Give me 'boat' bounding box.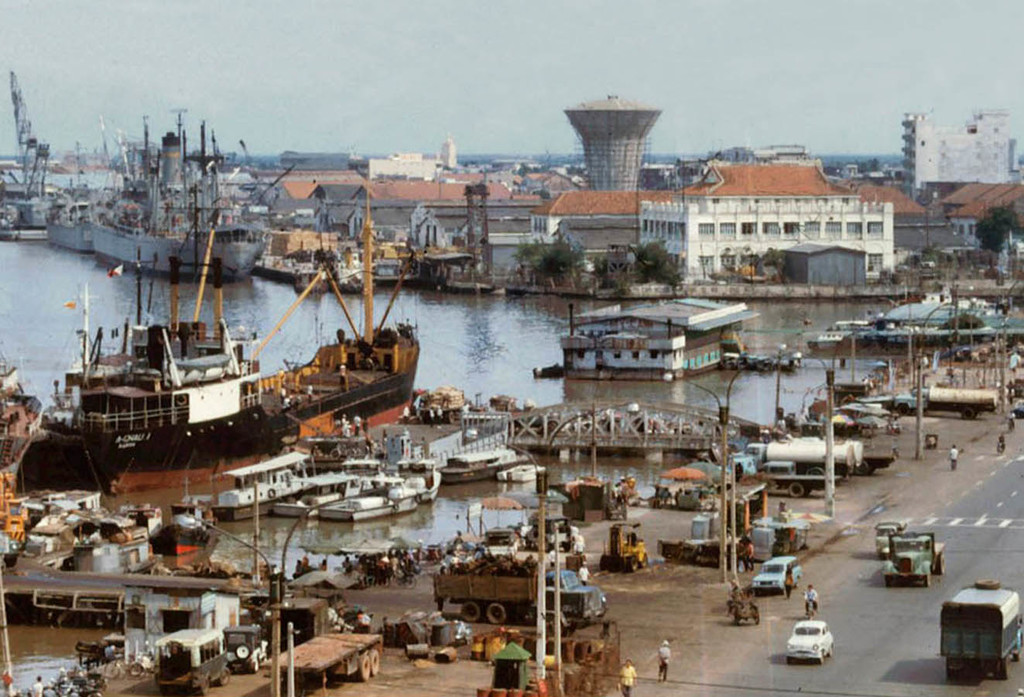
rect(26, 216, 478, 481).
